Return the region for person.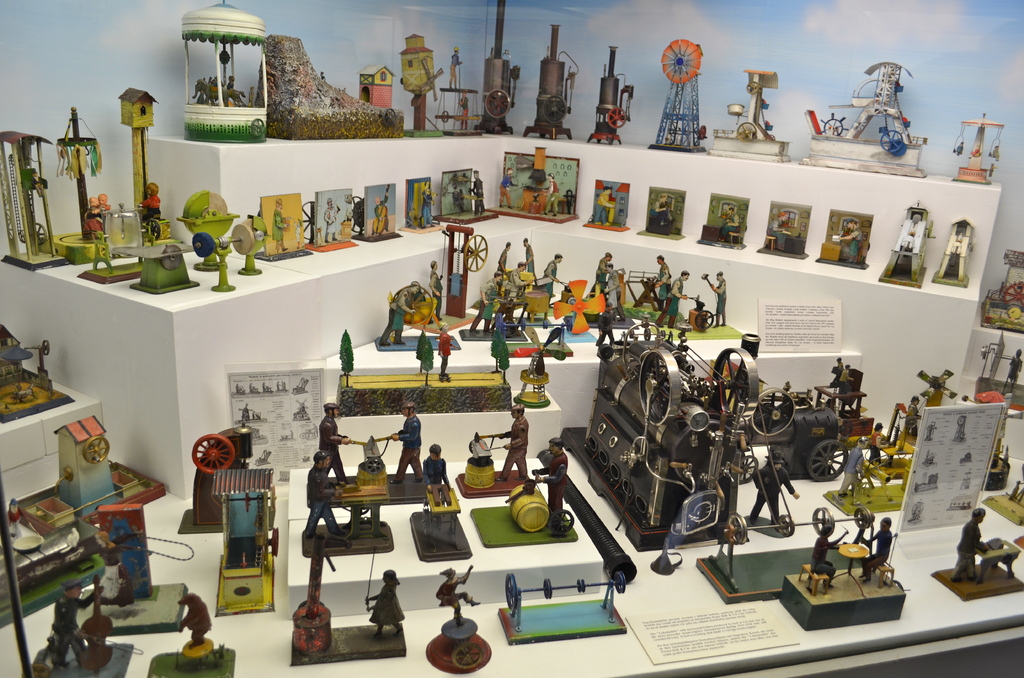
region(317, 399, 350, 487).
